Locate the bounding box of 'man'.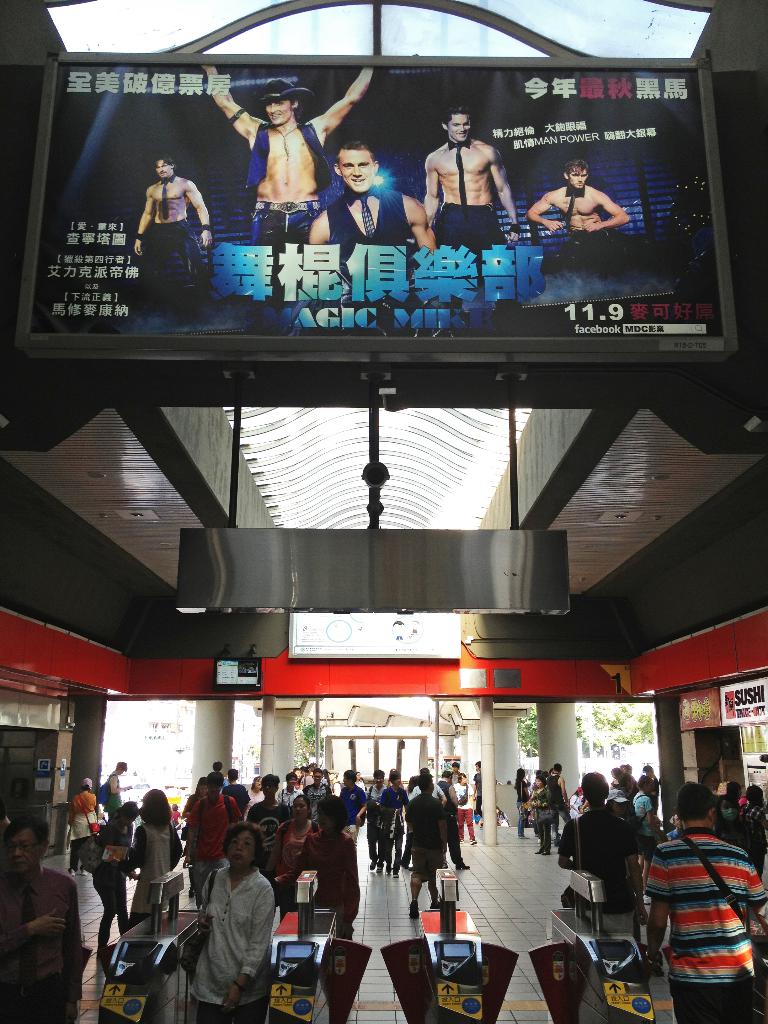
Bounding box: left=212, top=760, right=225, bottom=788.
